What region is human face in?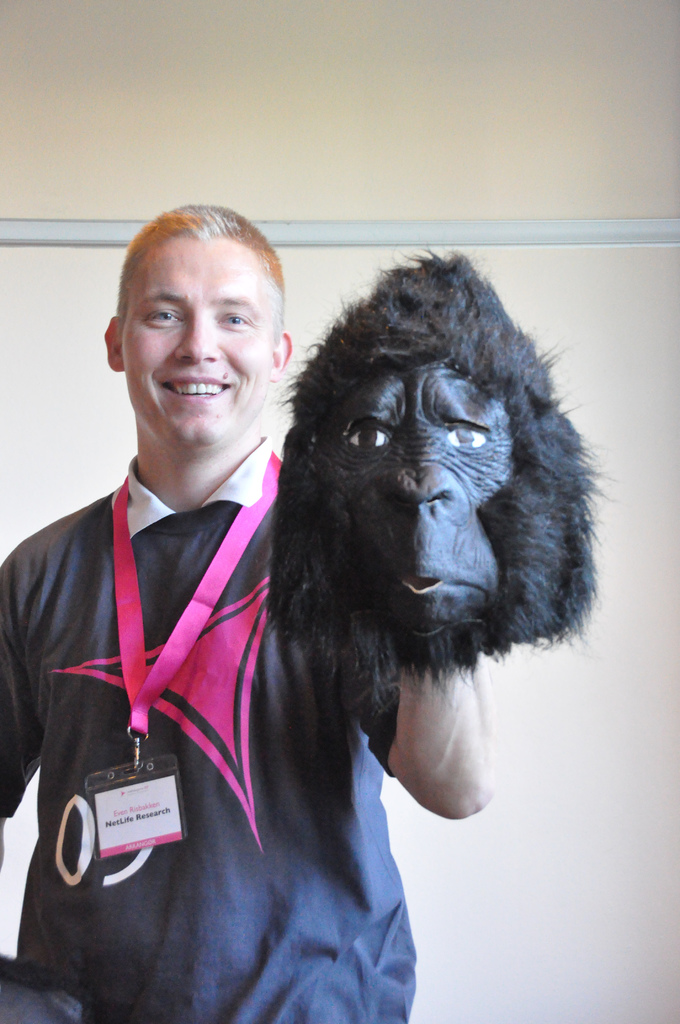
box(119, 235, 275, 445).
